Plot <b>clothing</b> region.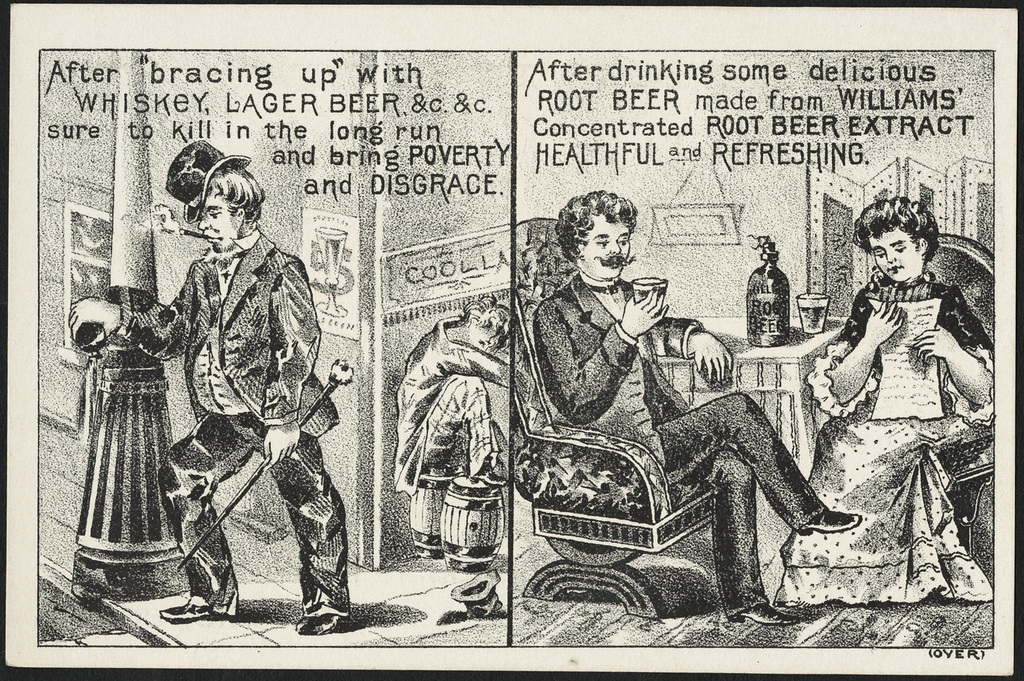
Plotted at BBox(134, 179, 340, 618).
